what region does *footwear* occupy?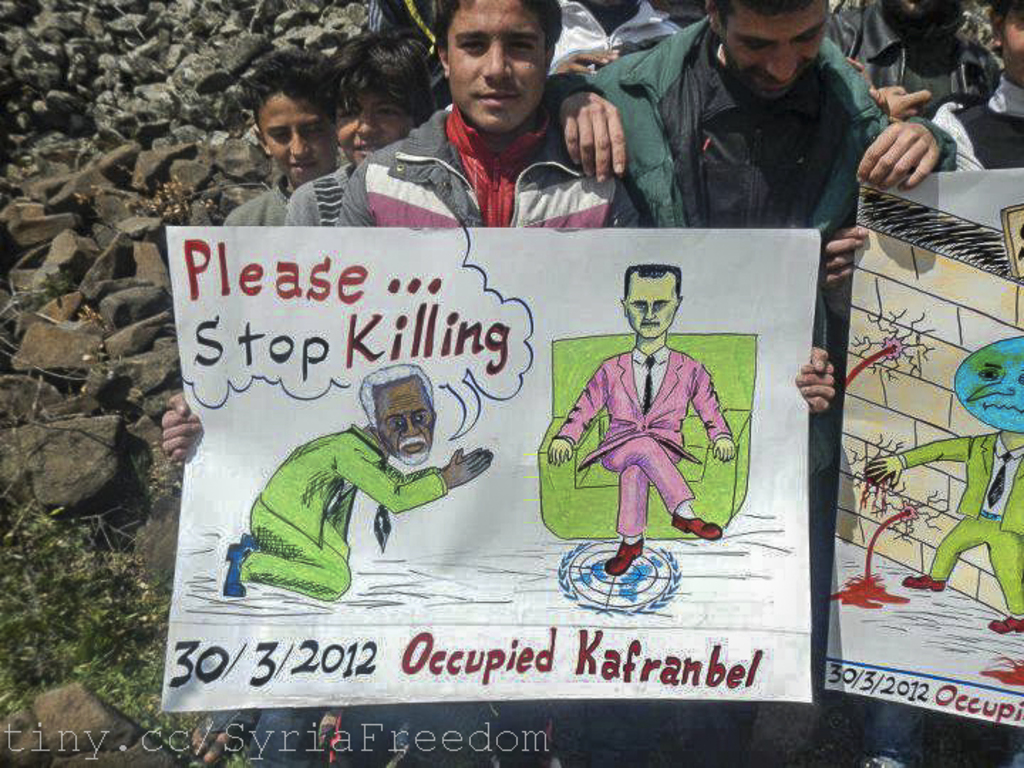
606/536/644/572.
